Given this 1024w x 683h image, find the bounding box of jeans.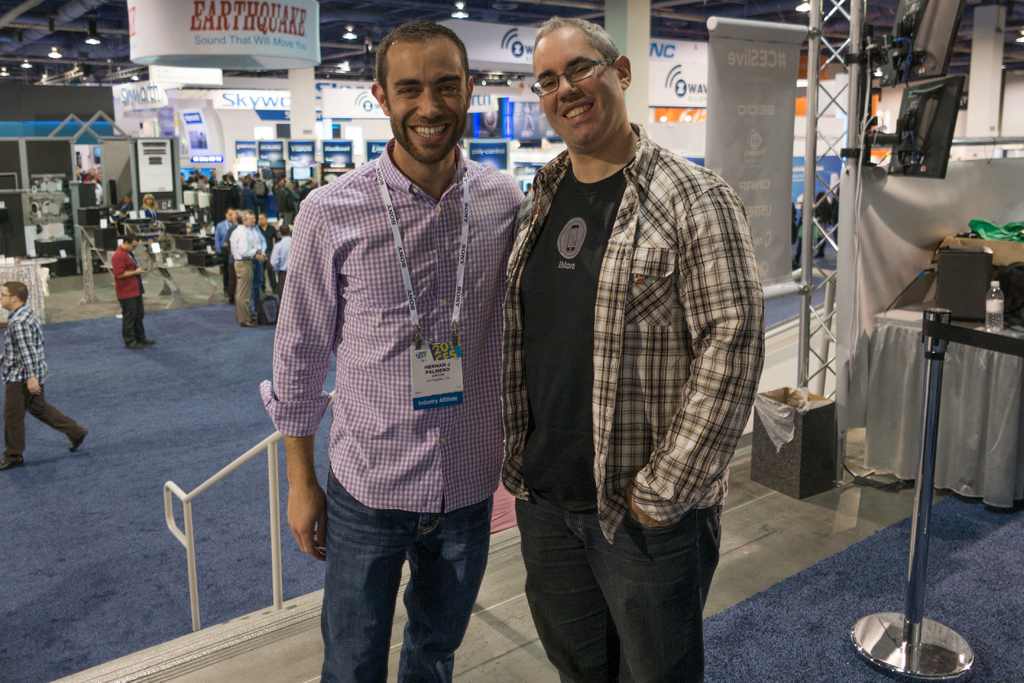
select_region(257, 263, 276, 276).
